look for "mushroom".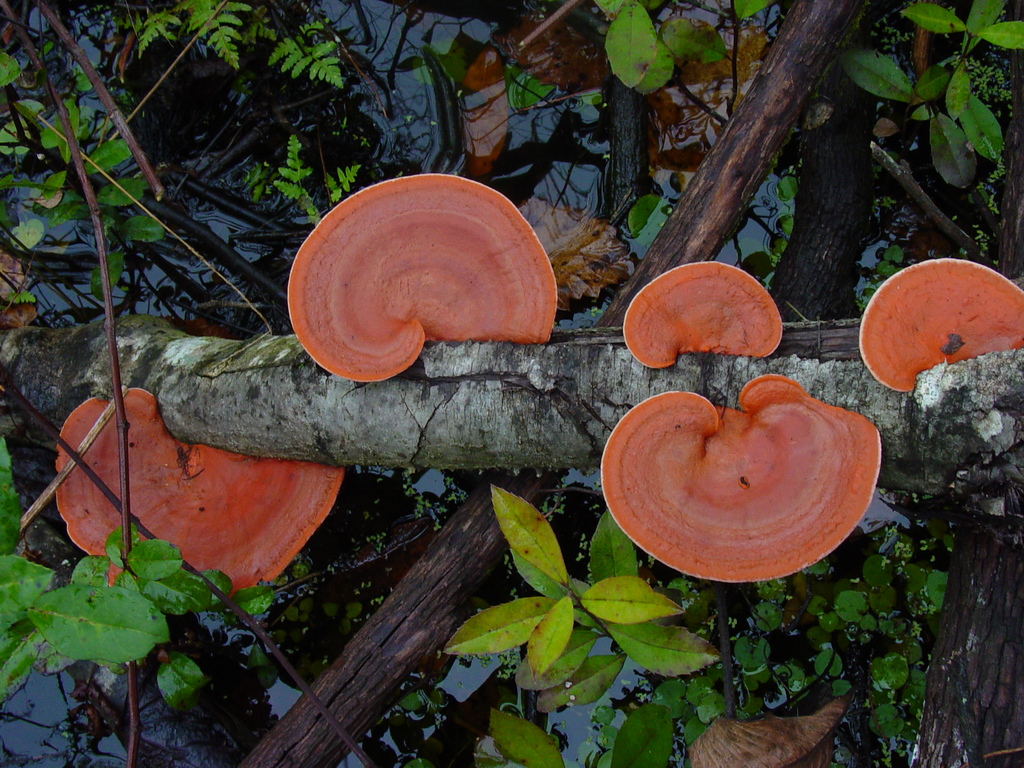
Found: 287, 172, 559, 382.
